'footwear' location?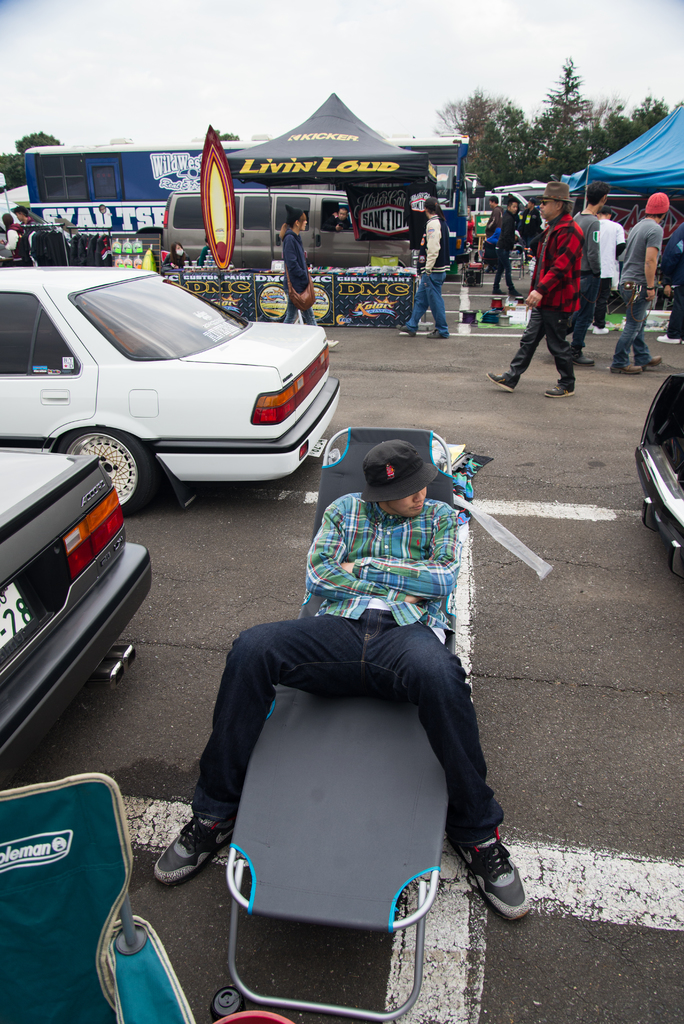
[left=573, top=355, right=596, bottom=369]
